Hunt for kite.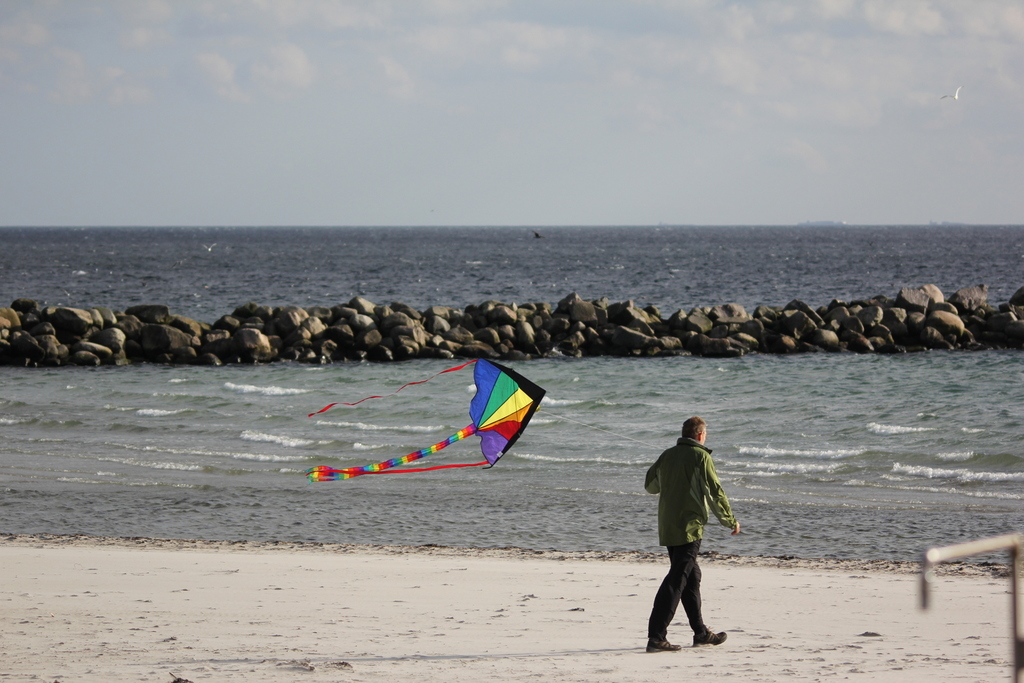
Hunted down at {"left": 320, "top": 369, "right": 569, "bottom": 497}.
